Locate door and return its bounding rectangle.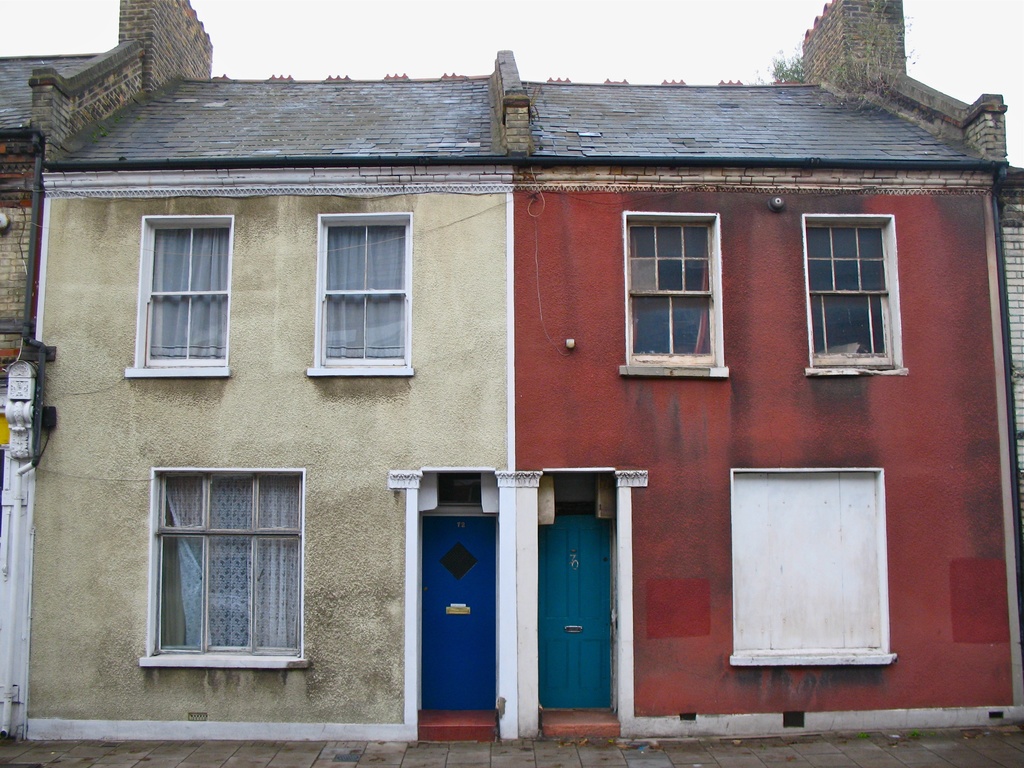
536, 485, 633, 734.
